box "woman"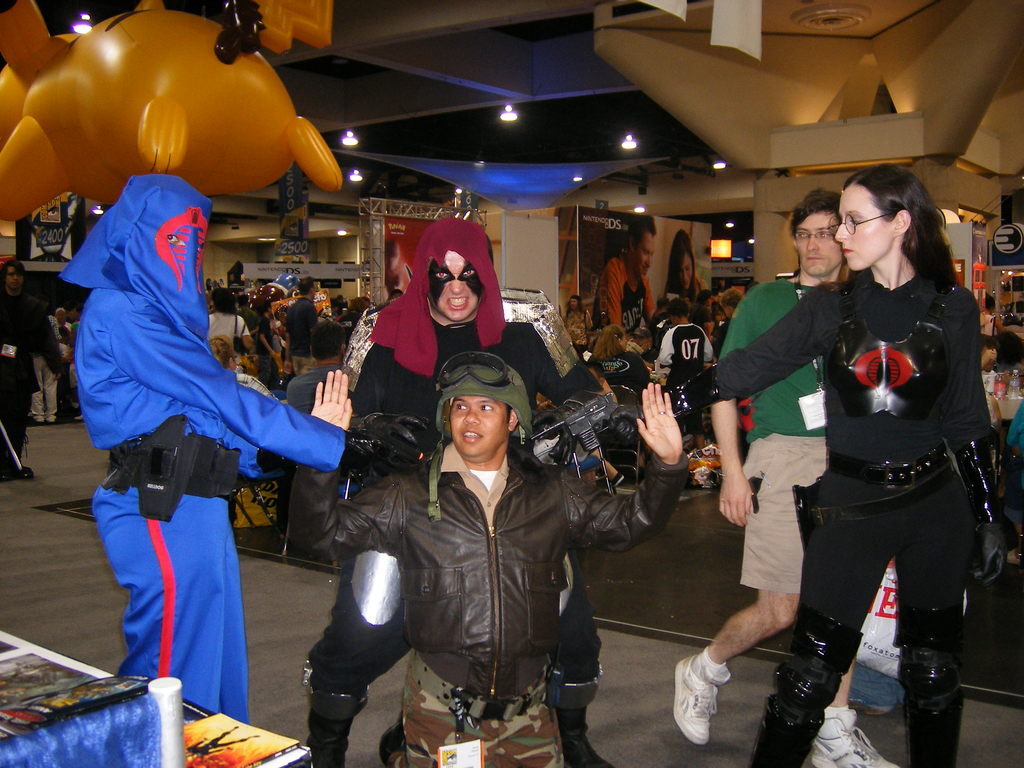
bbox(603, 158, 1013, 767)
